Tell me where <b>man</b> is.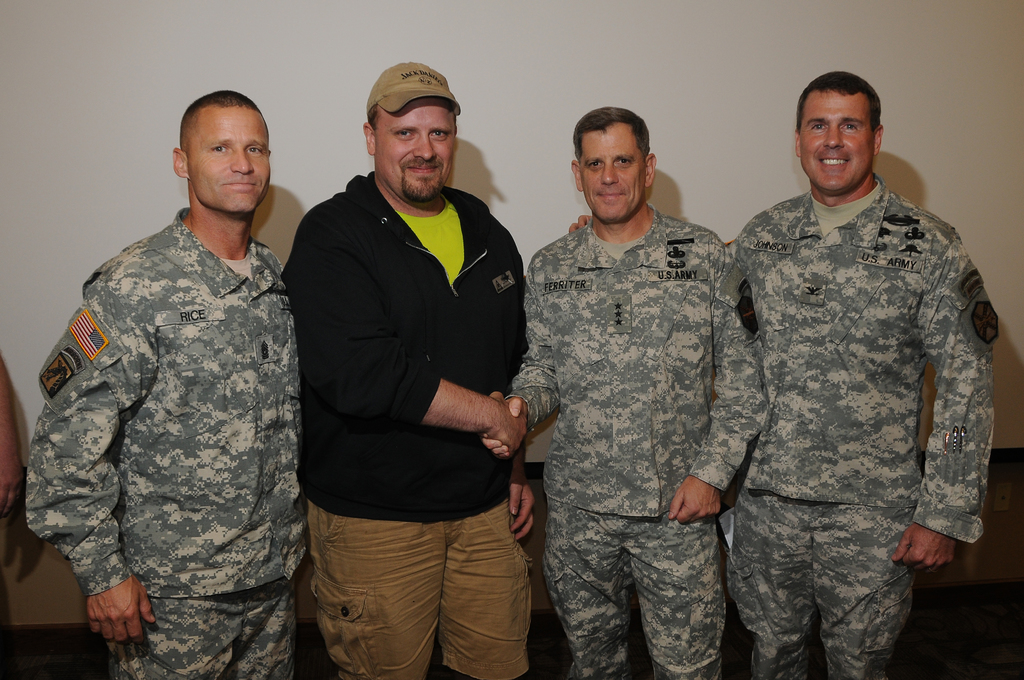
<b>man</b> is at [x1=714, y1=68, x2=1007, y2=679].
